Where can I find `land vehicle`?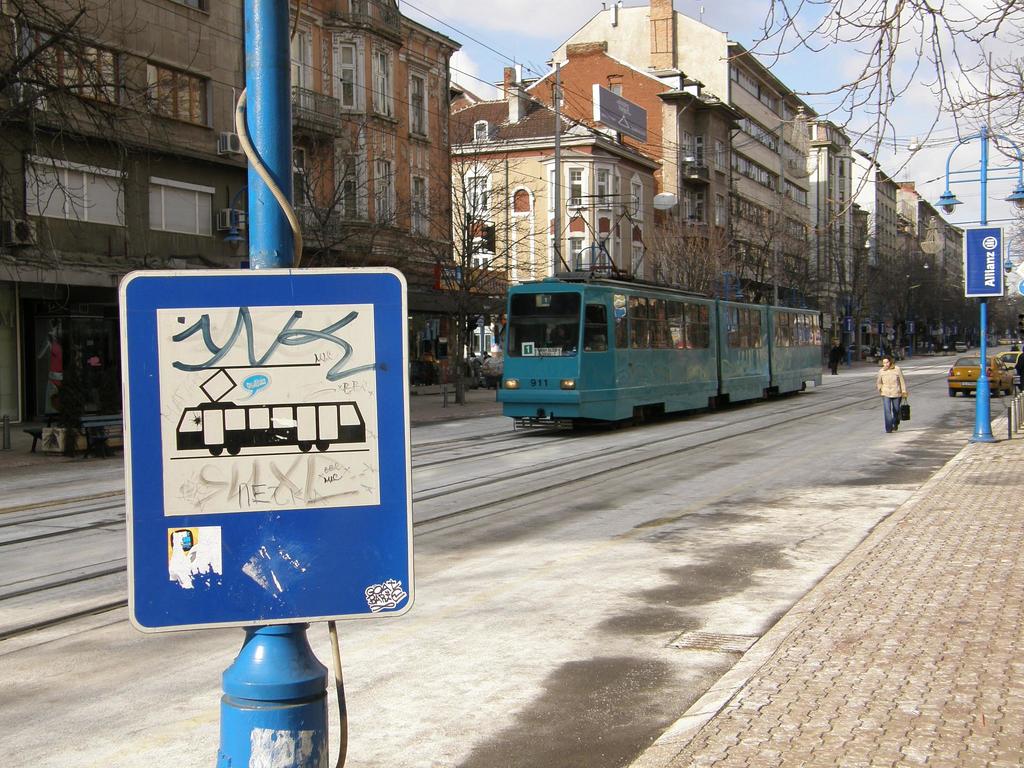
You can find it at x1=175 y1=399 x2=370 y2=452.
